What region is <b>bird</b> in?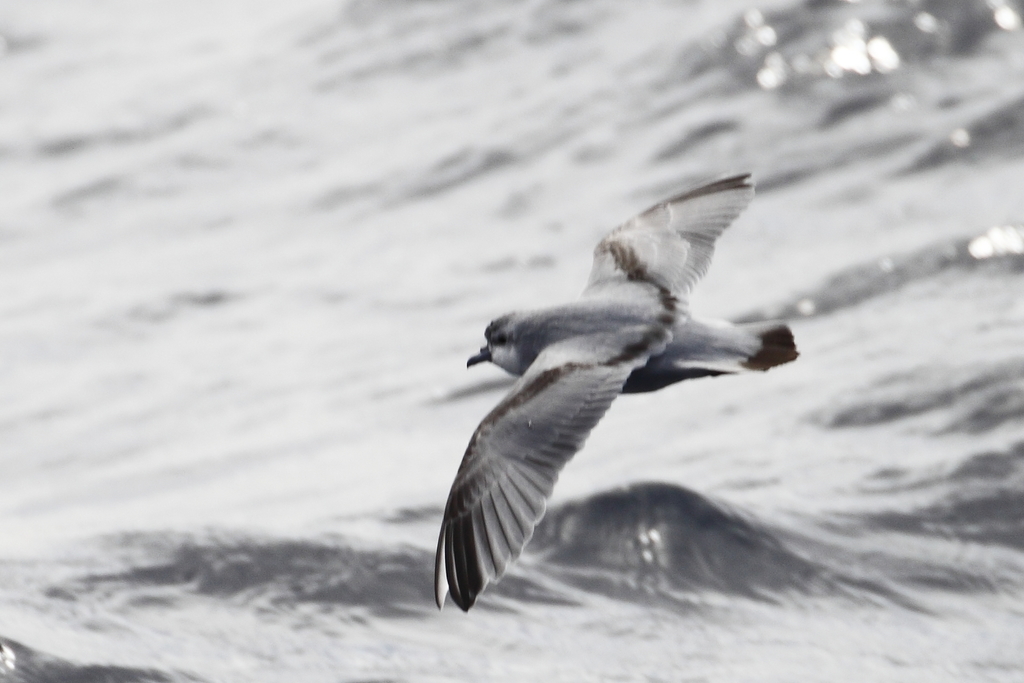
443 168 797 599.
